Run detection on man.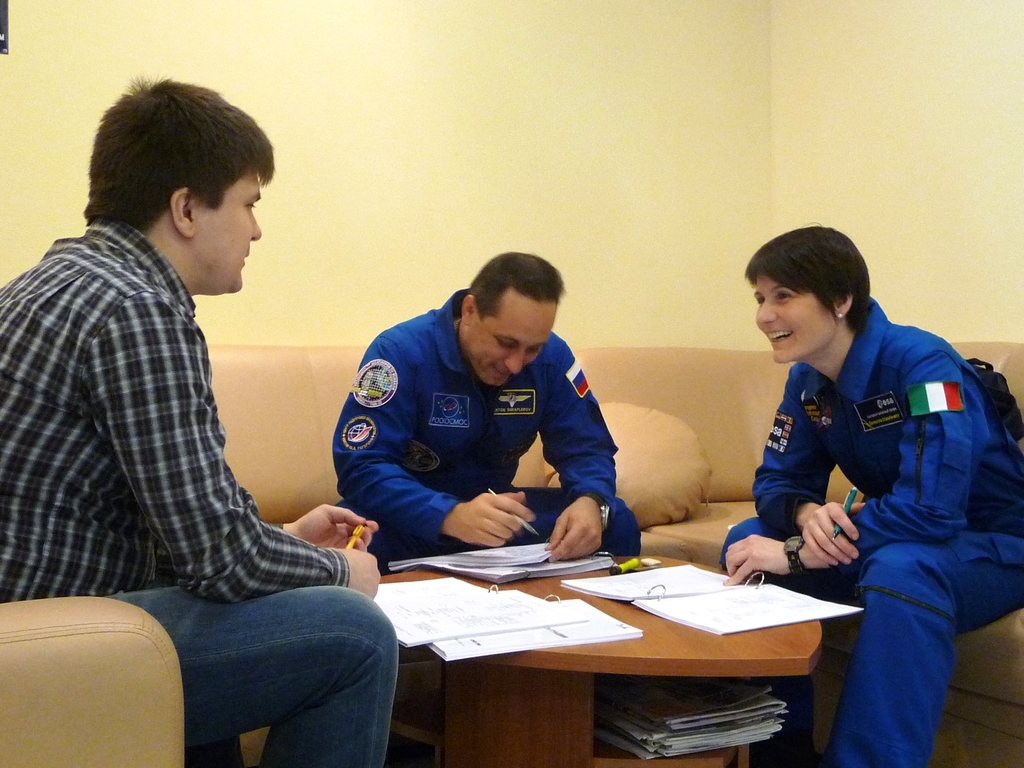
Result: (0, 78, 403, 767).
